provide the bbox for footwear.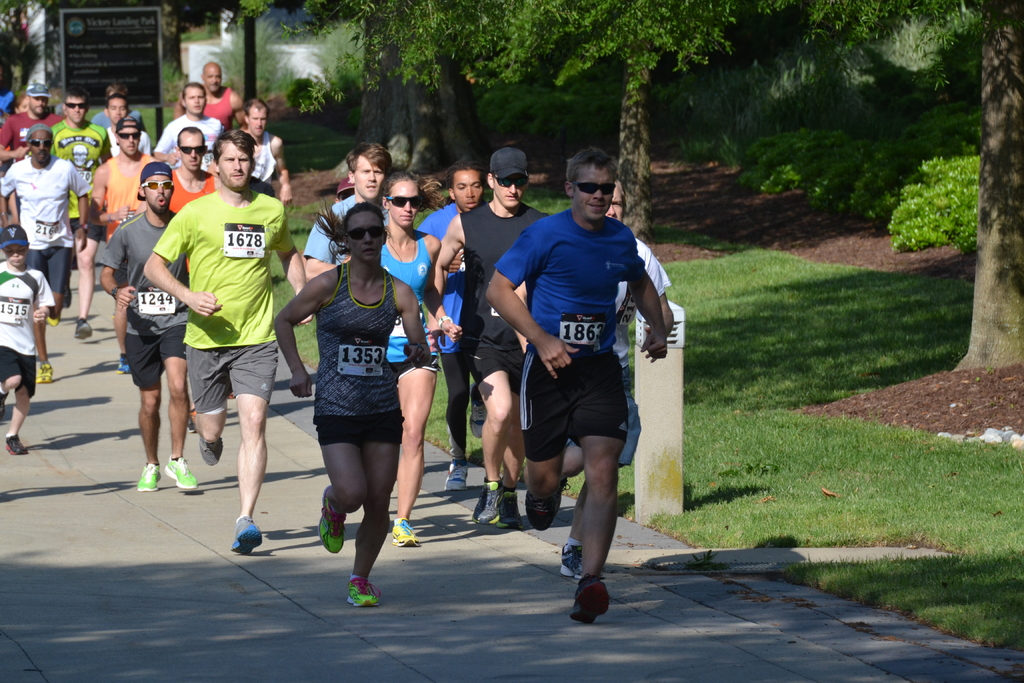
(444, 456, 467, 490).
